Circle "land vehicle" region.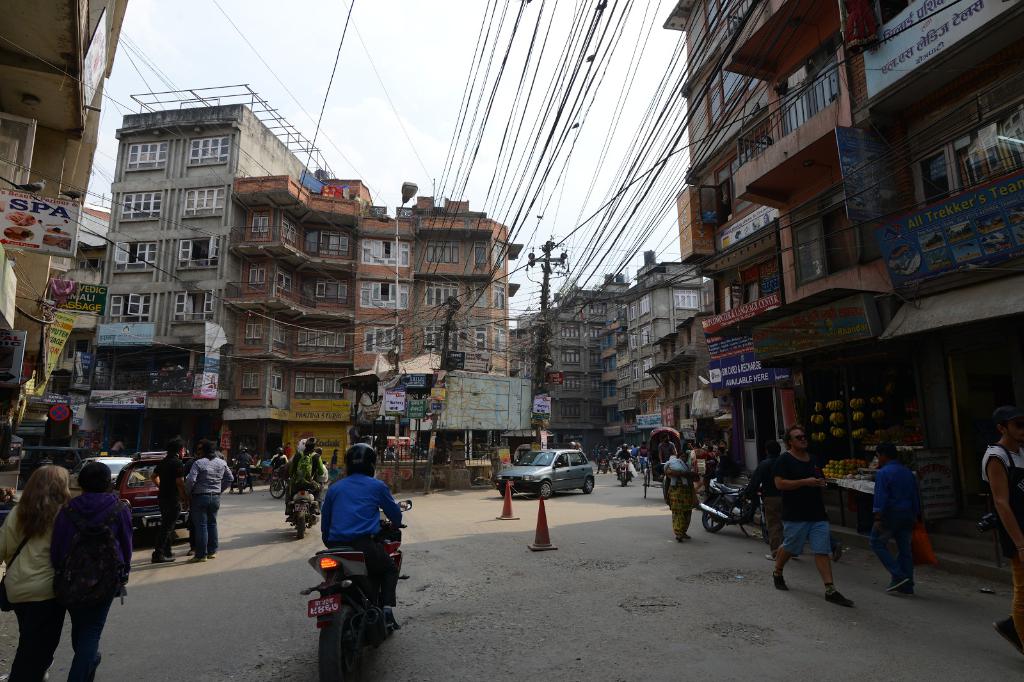
Region: 231,452,255,493.
